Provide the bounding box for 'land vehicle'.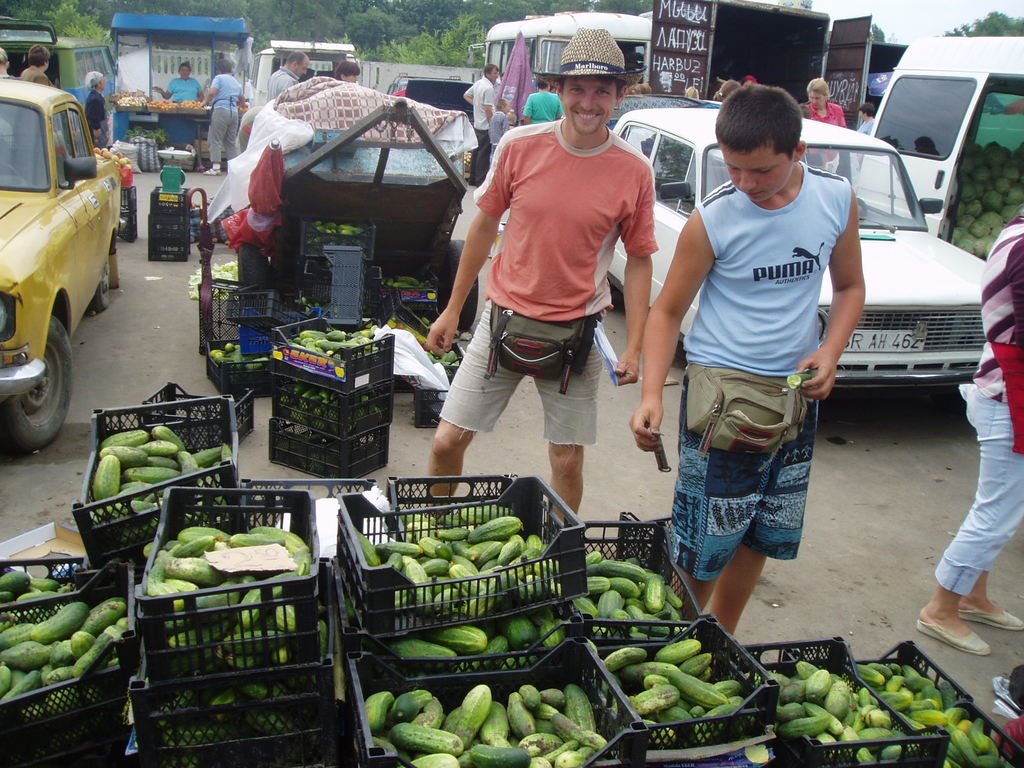
bbox=(246, 38, 360, 106).
